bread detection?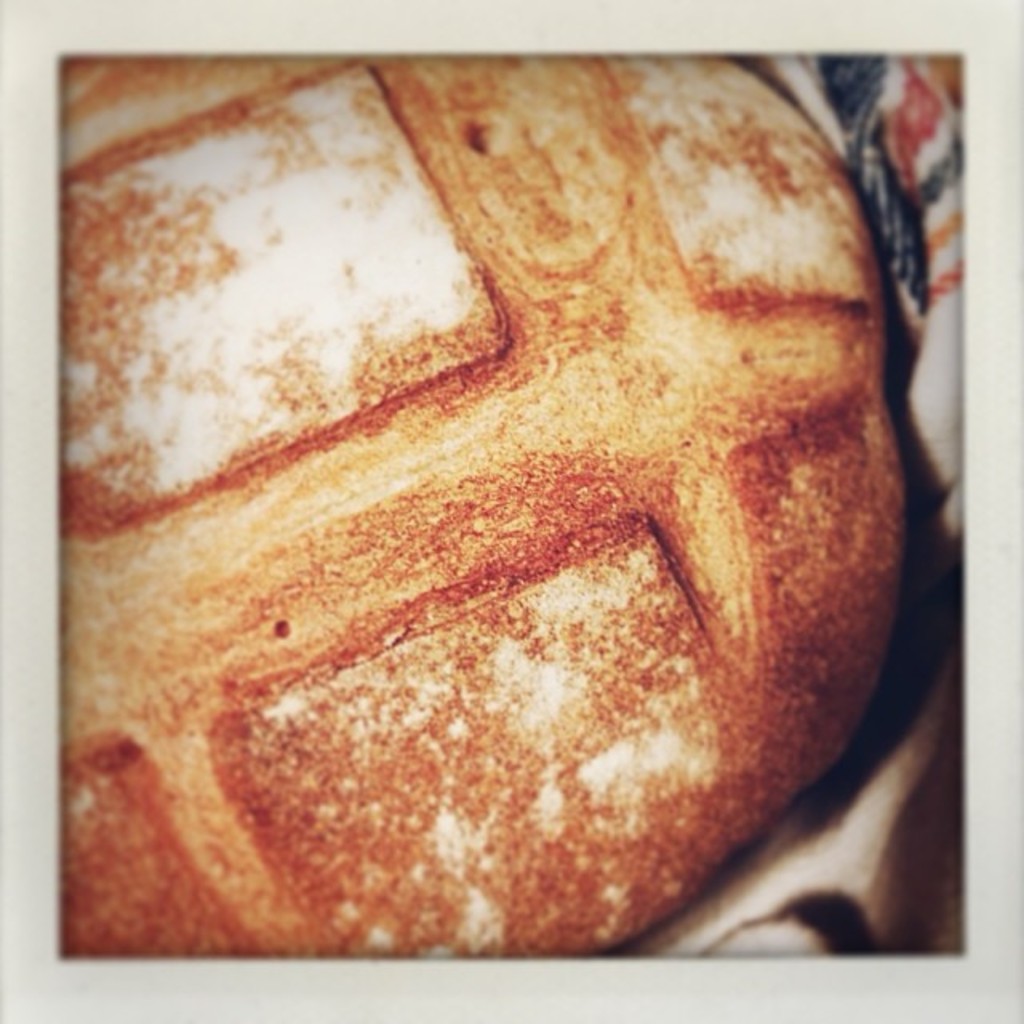
{"left": 59, "top": 56, "right": 907, "bottom": 958}
